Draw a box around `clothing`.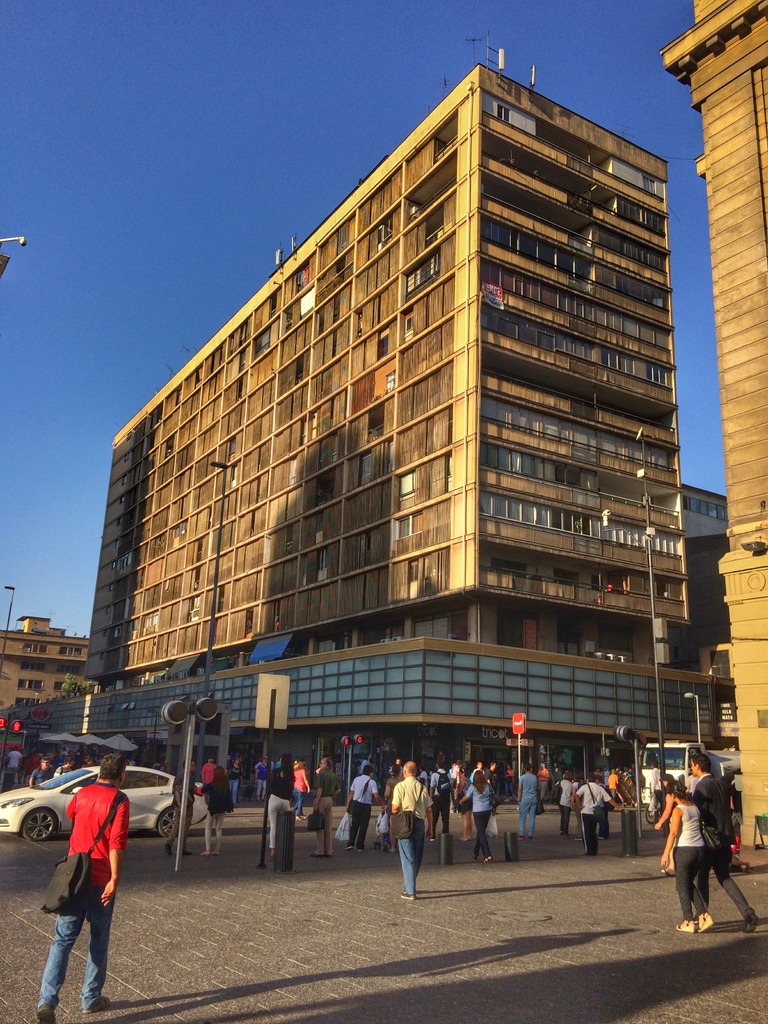
box(556, 778, 575, 839).
